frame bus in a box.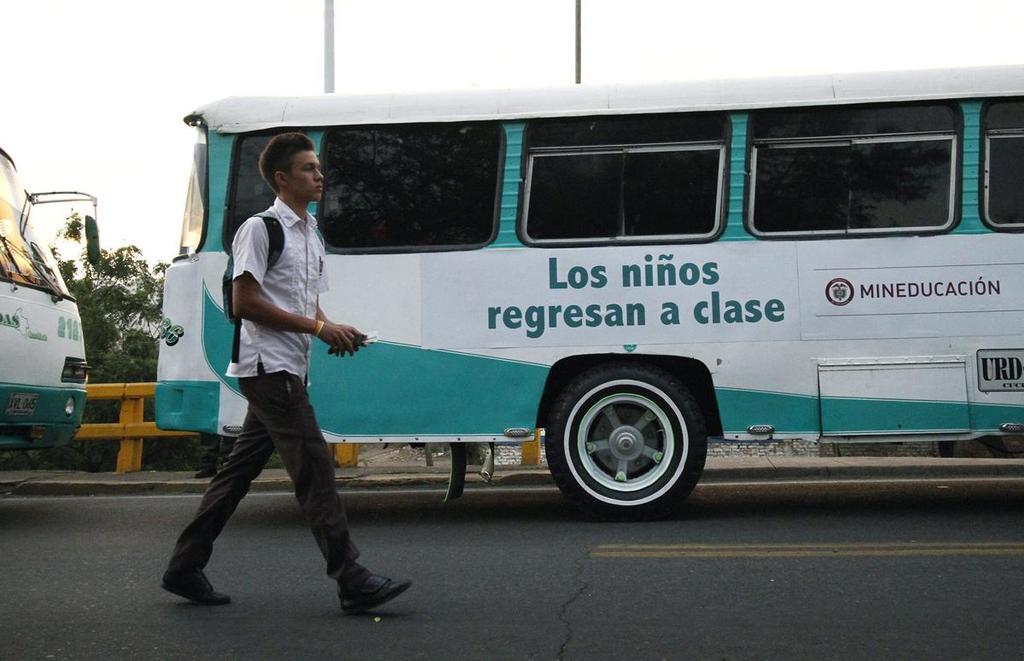
BBox(0, 149, 93, 447).
